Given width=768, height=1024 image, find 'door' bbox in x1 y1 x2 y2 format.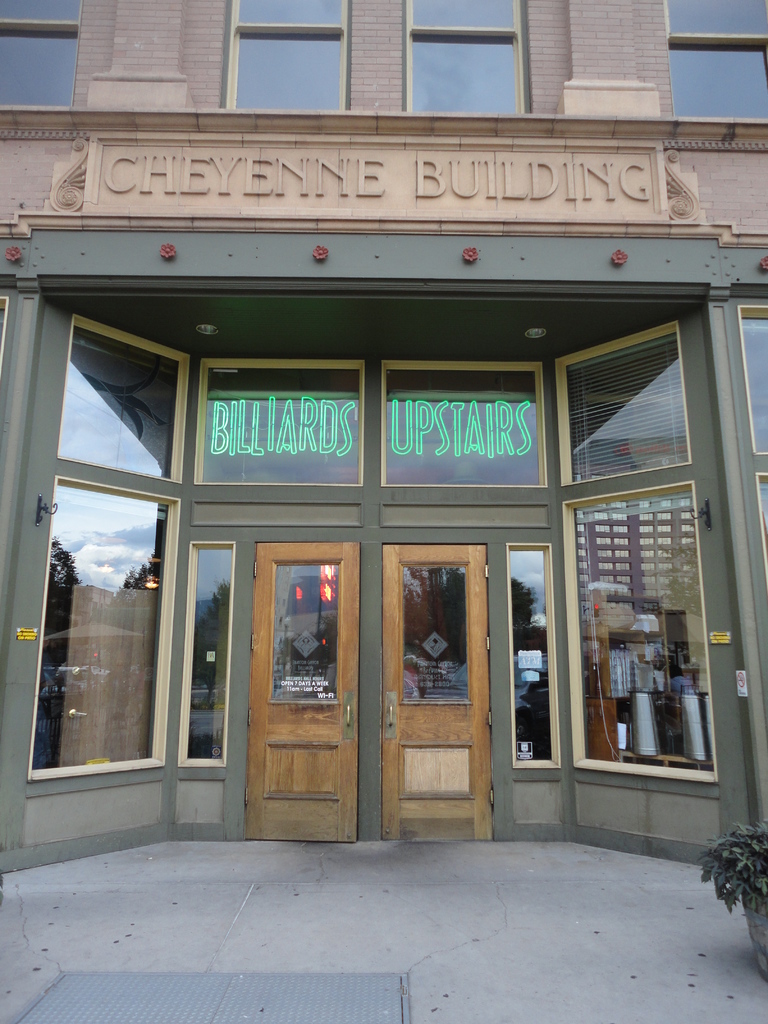
248 541 365 844.
